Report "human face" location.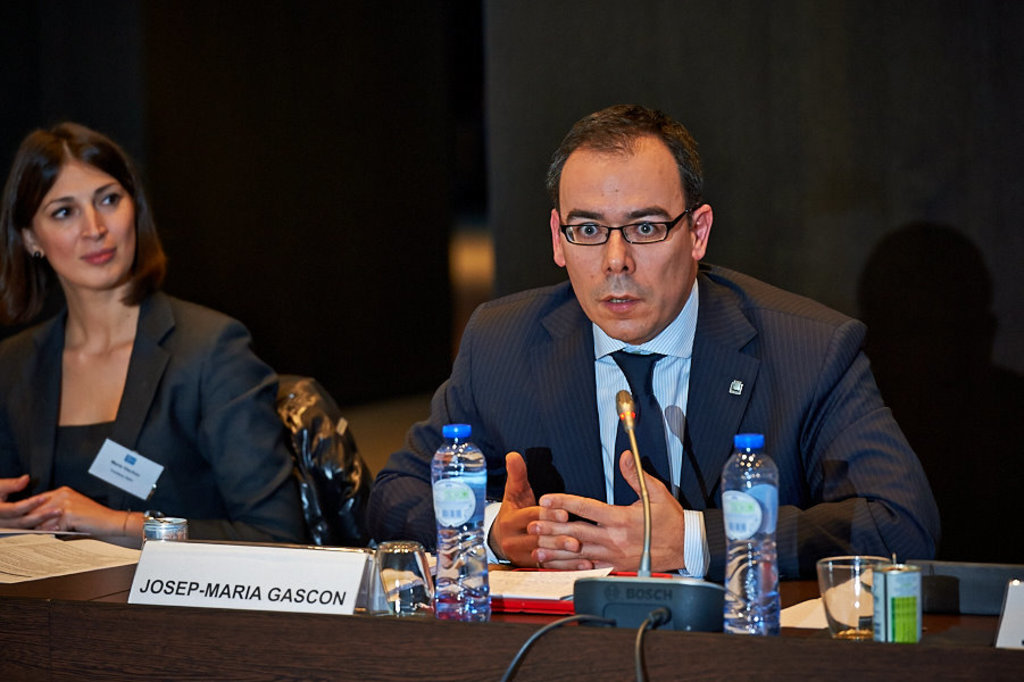
Report: pyautogui.locateOnScreen(559, 139, 690, 339).
